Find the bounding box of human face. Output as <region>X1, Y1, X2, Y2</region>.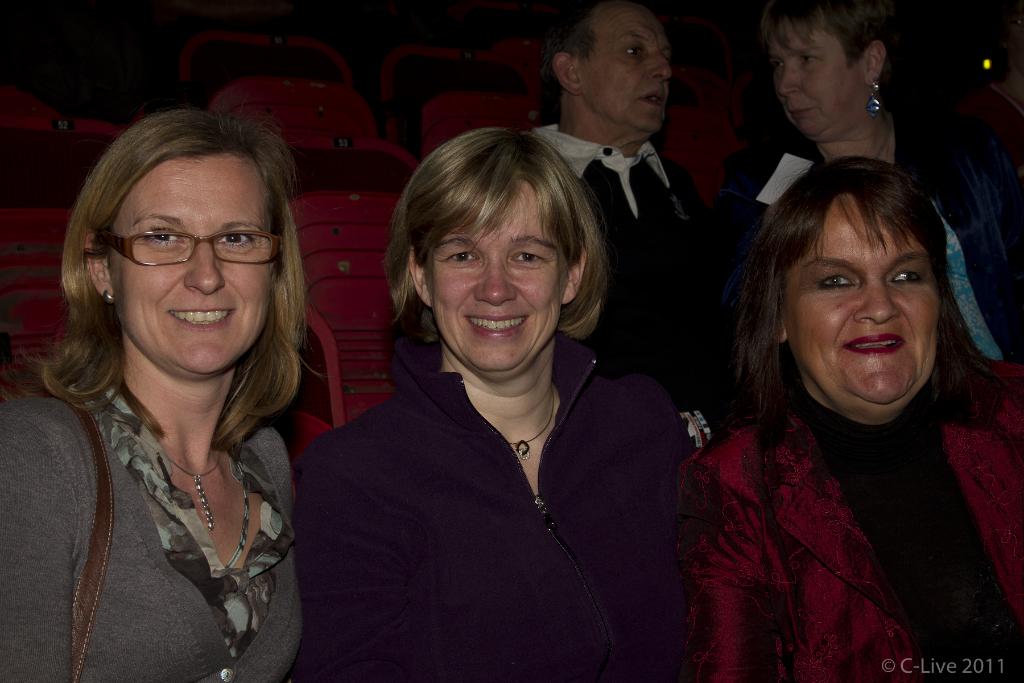
<region>435, 177, 568, 372</region>.
